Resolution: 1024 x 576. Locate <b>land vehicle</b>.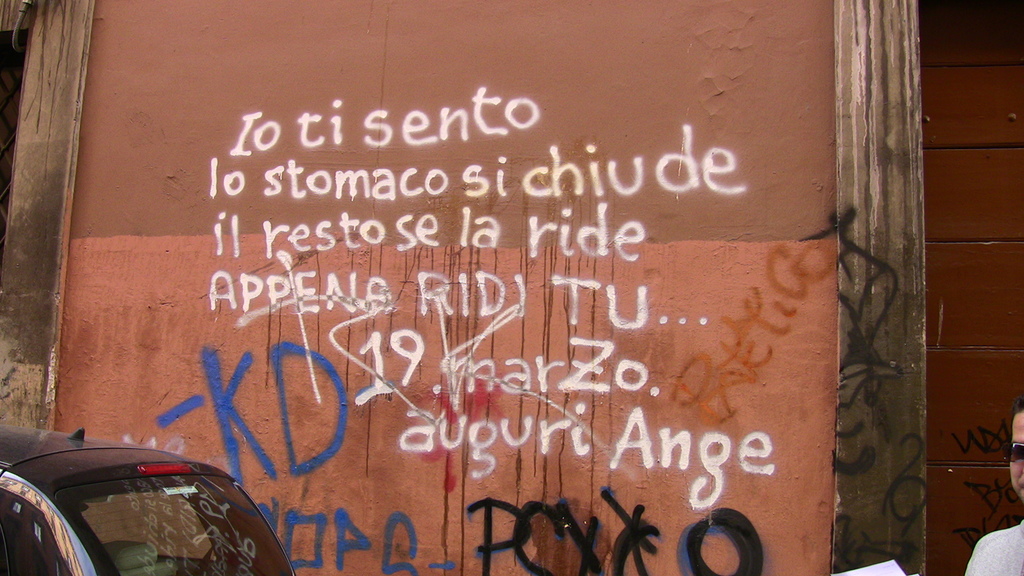
<region>13, 425, 282, 575</region>.
